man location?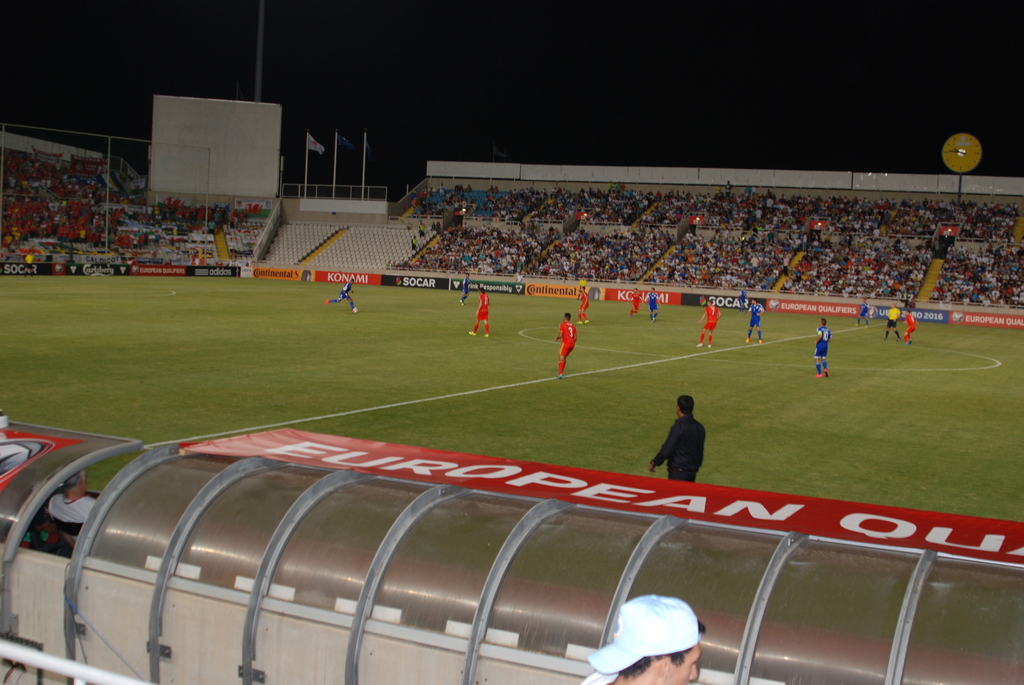
x1=698 y1=301 x2=721 y2=349
